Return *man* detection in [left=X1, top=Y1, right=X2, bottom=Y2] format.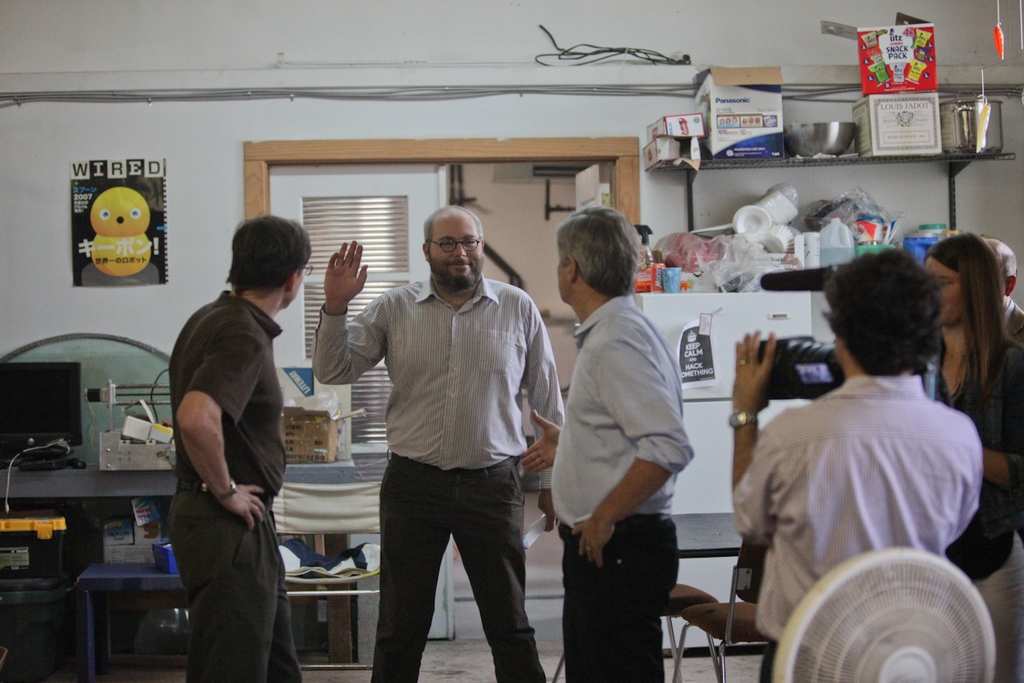
[left=169, top=213, right=315, bottom=682].
